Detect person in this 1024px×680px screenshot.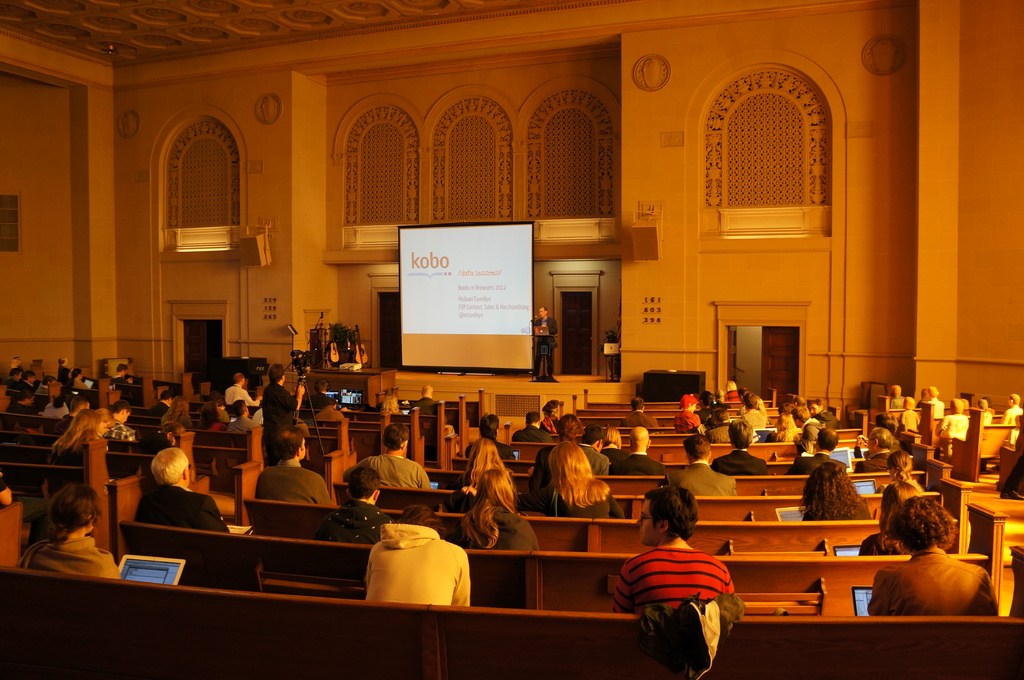
Detection: [left=52, top=403, right=117, bottom=447].
